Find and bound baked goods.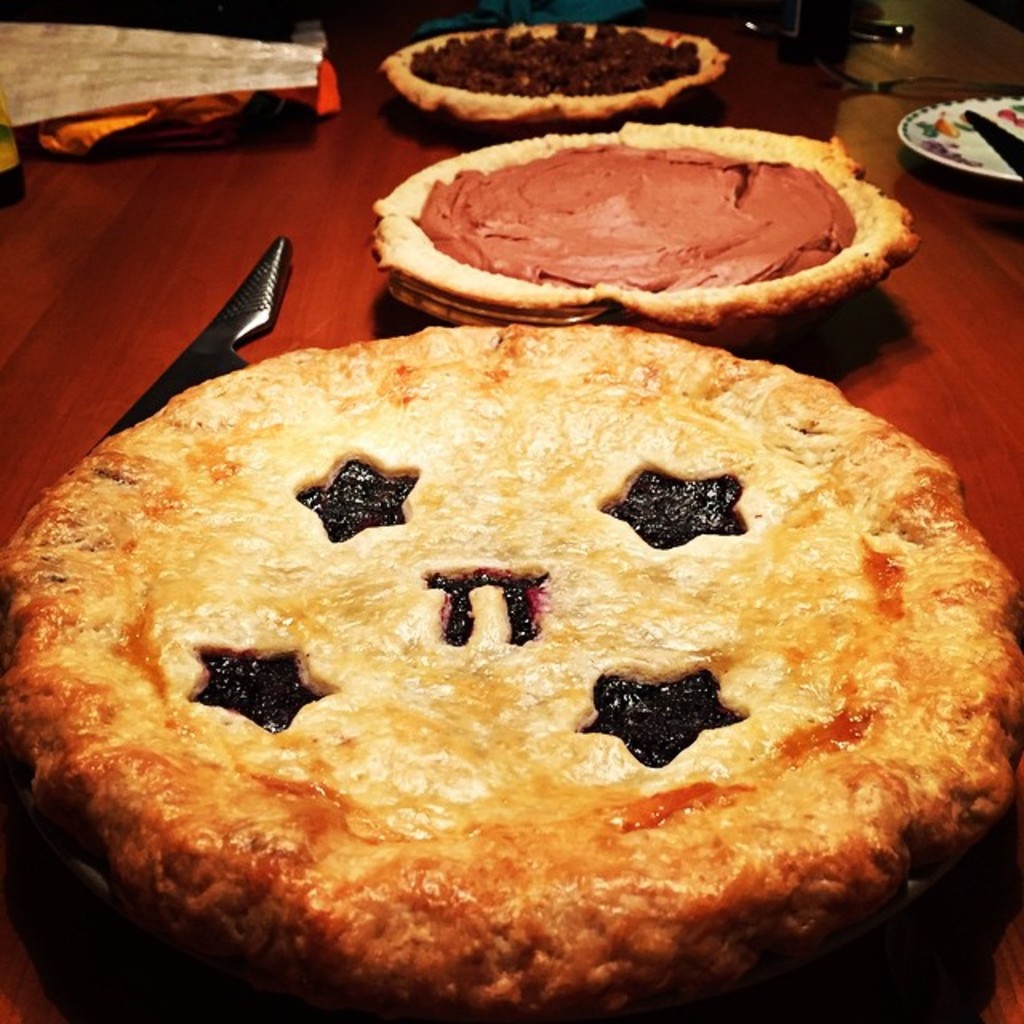
Bound: <bbox>376, 18, 726, 126</bbox>.
